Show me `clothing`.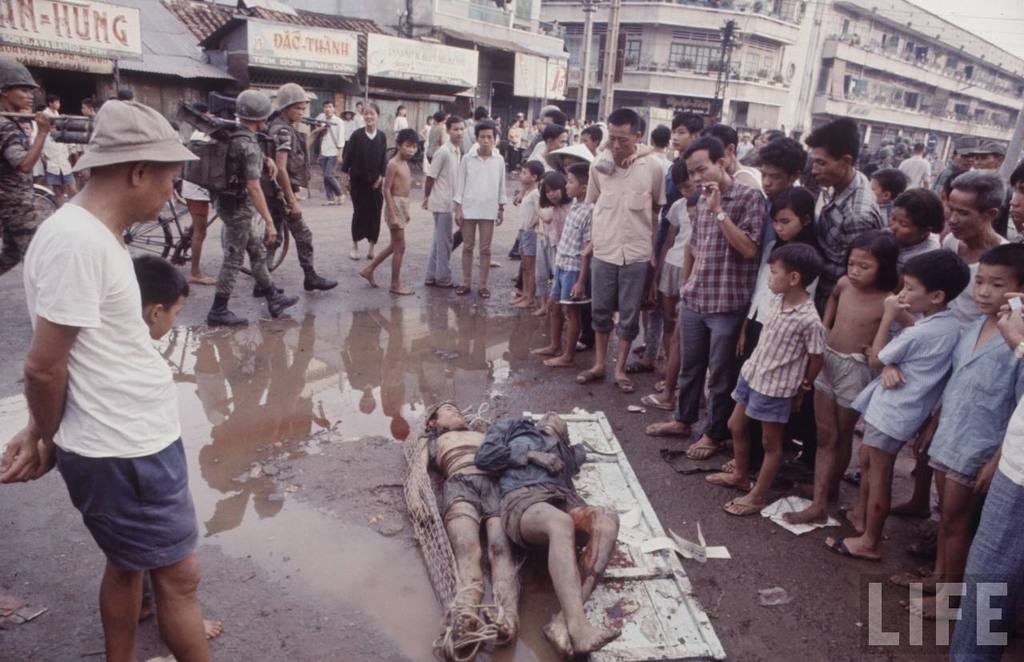
`clothing` is here: bbox(25, 203, 201, 585).
